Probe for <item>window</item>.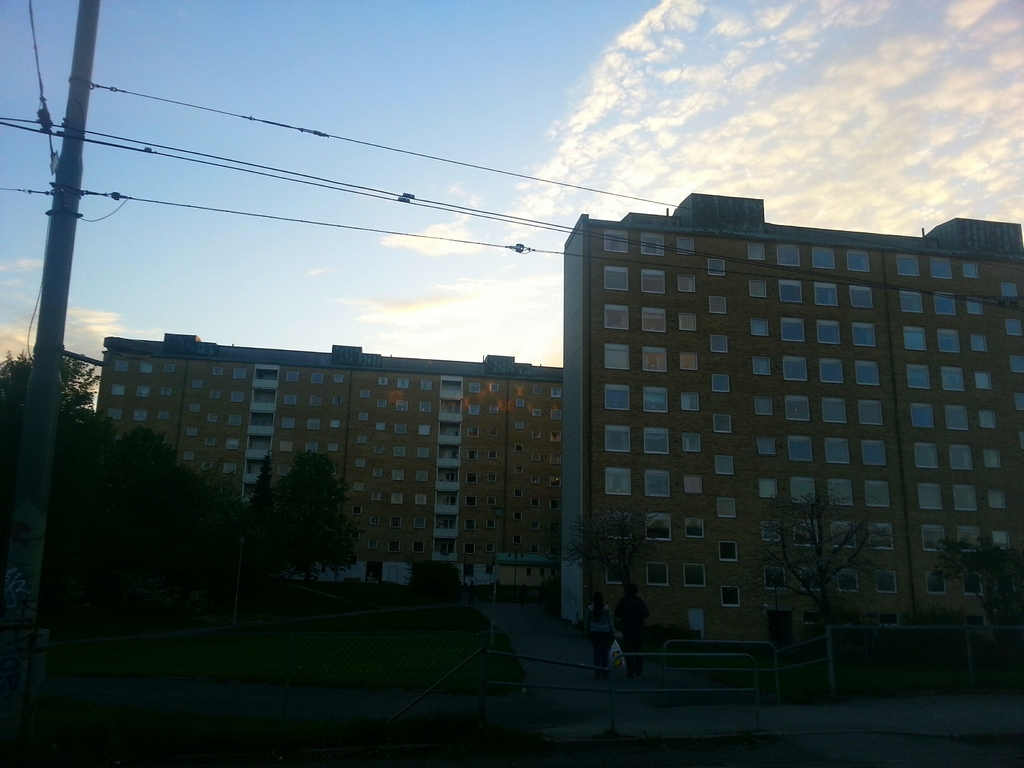
Probe result: BBox(642, 387, 668, 413).
